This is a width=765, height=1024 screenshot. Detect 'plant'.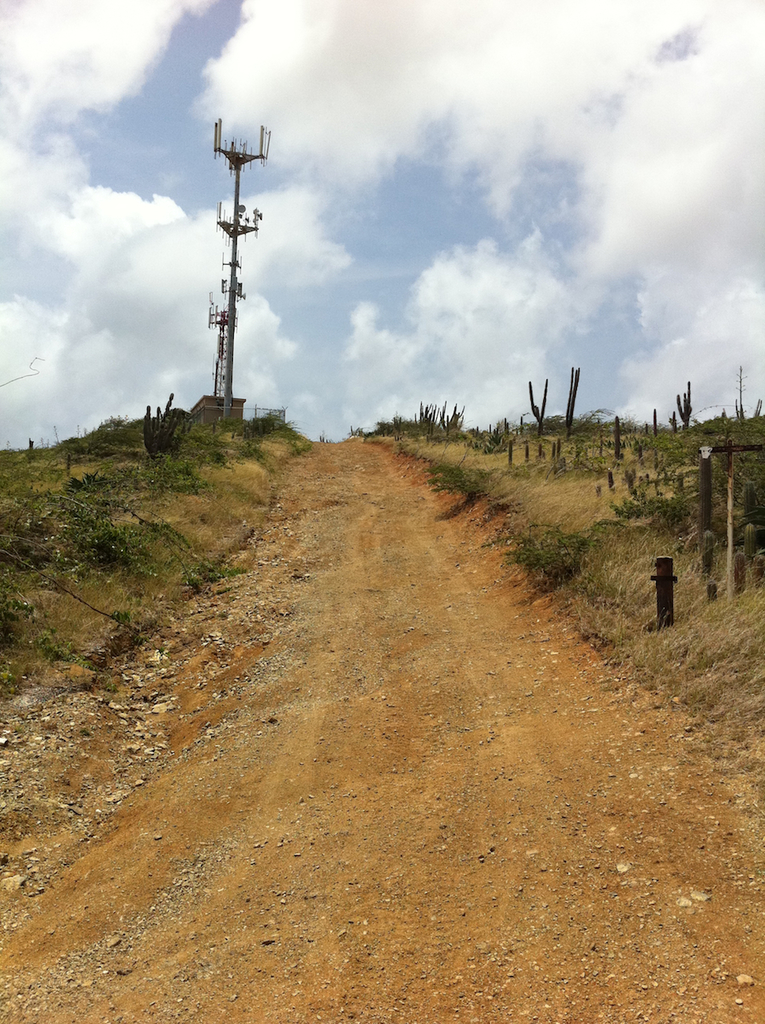
<region>527, 375, 547, 432</region>.
